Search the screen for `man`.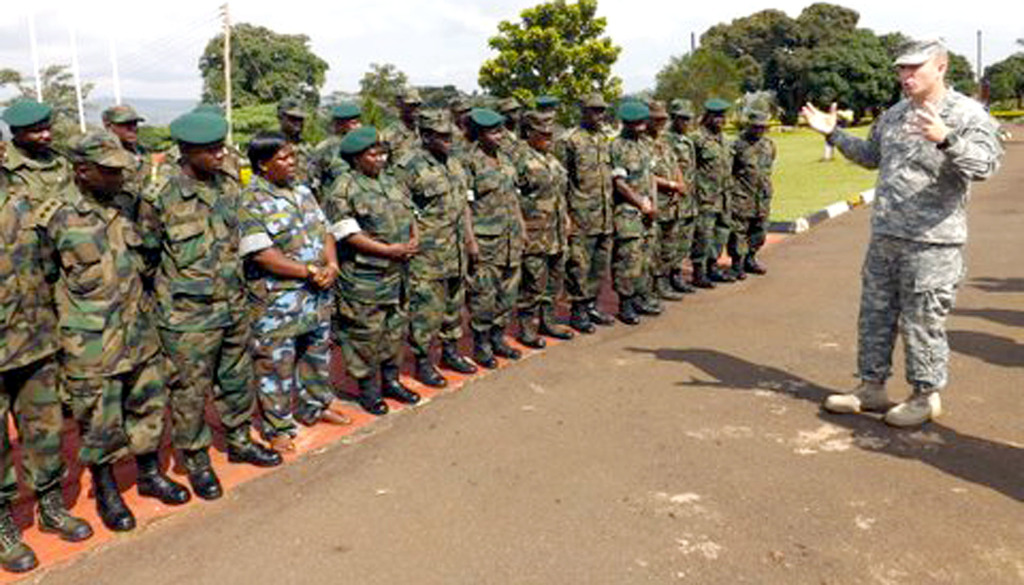
Found at [99, 104, 161, 216].
